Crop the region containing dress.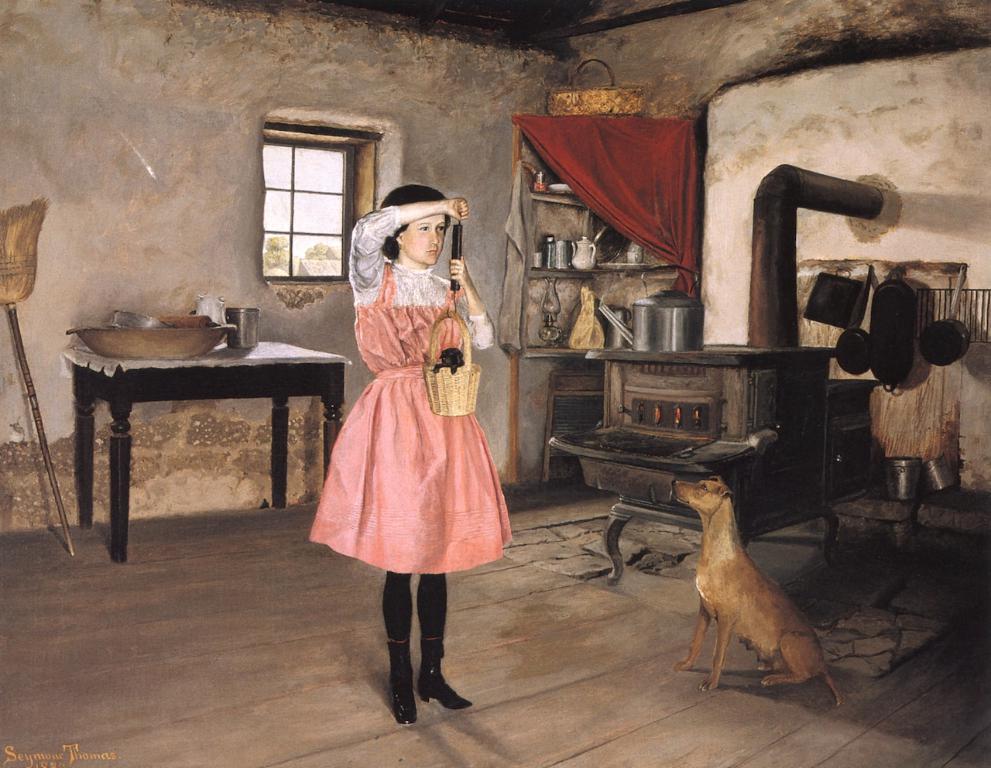
Crop region: detection(304, 204, 513, 574).
